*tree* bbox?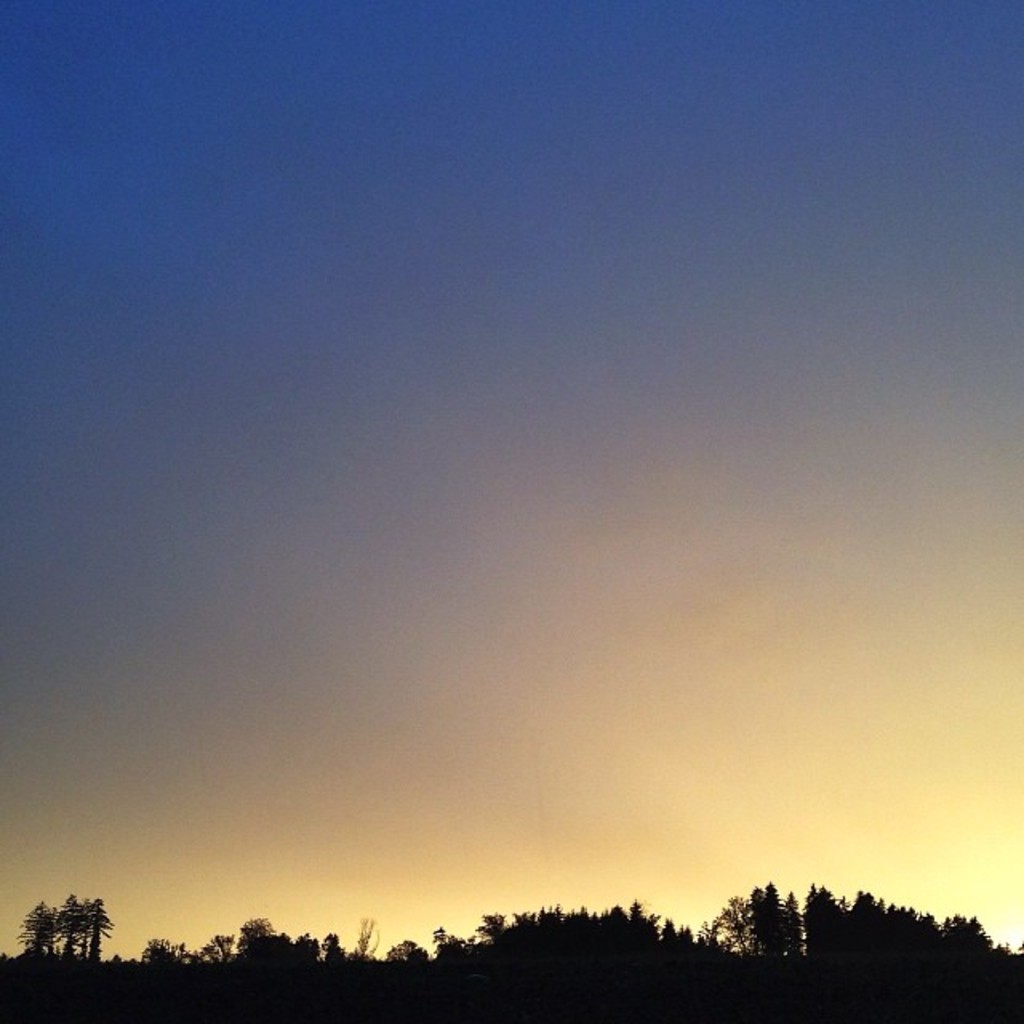
(139, 938, 194, 978)
